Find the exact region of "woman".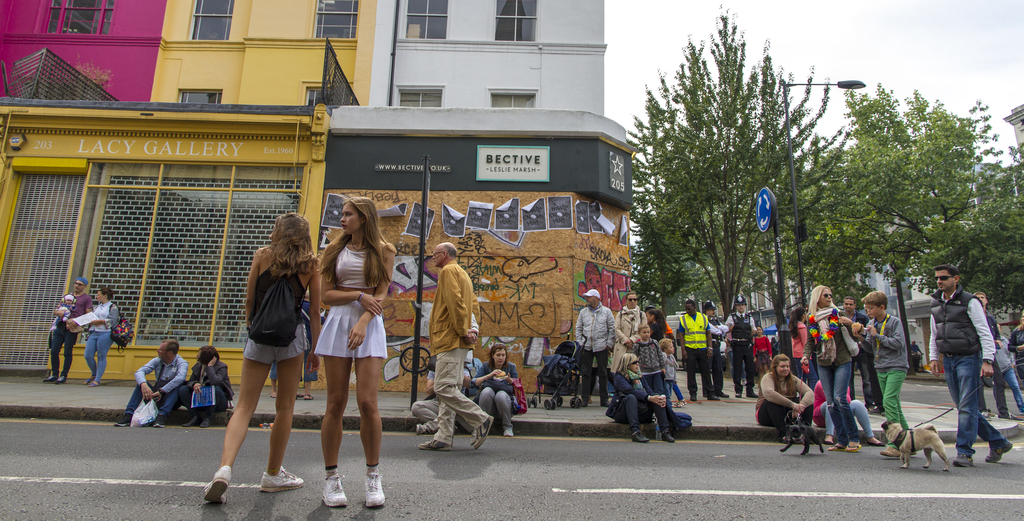
Exact region: <bbox>471, 343, 519, 438</bbox>.
